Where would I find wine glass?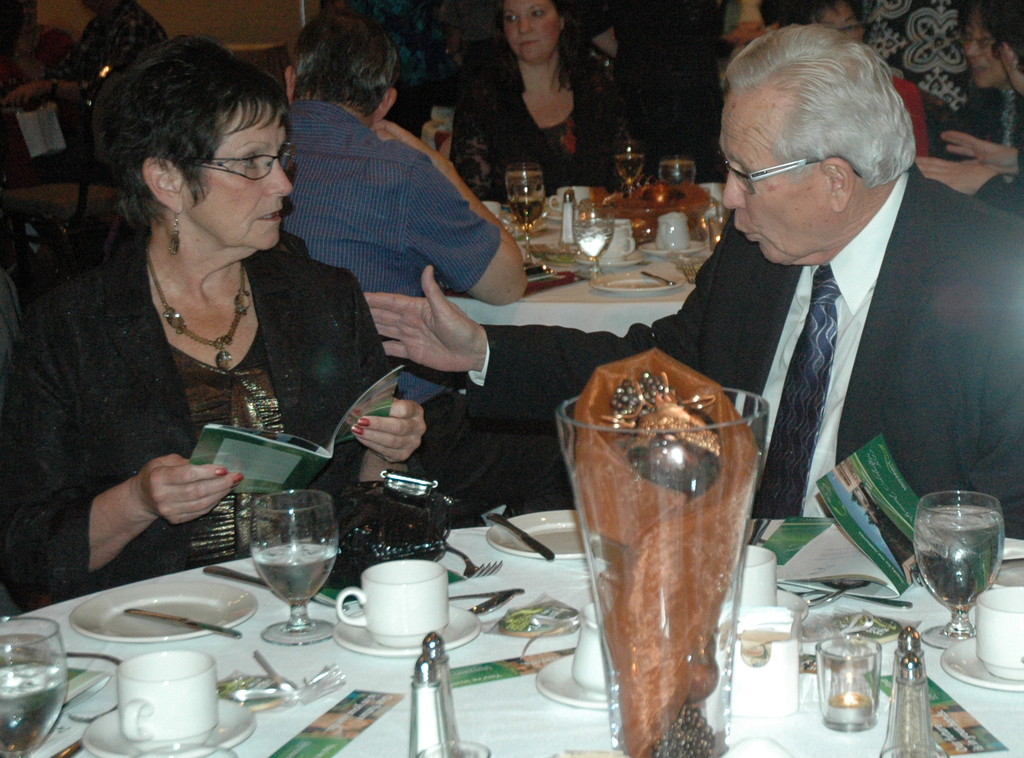
At [x1=913, y1=488, x2=1007, y2=650].
